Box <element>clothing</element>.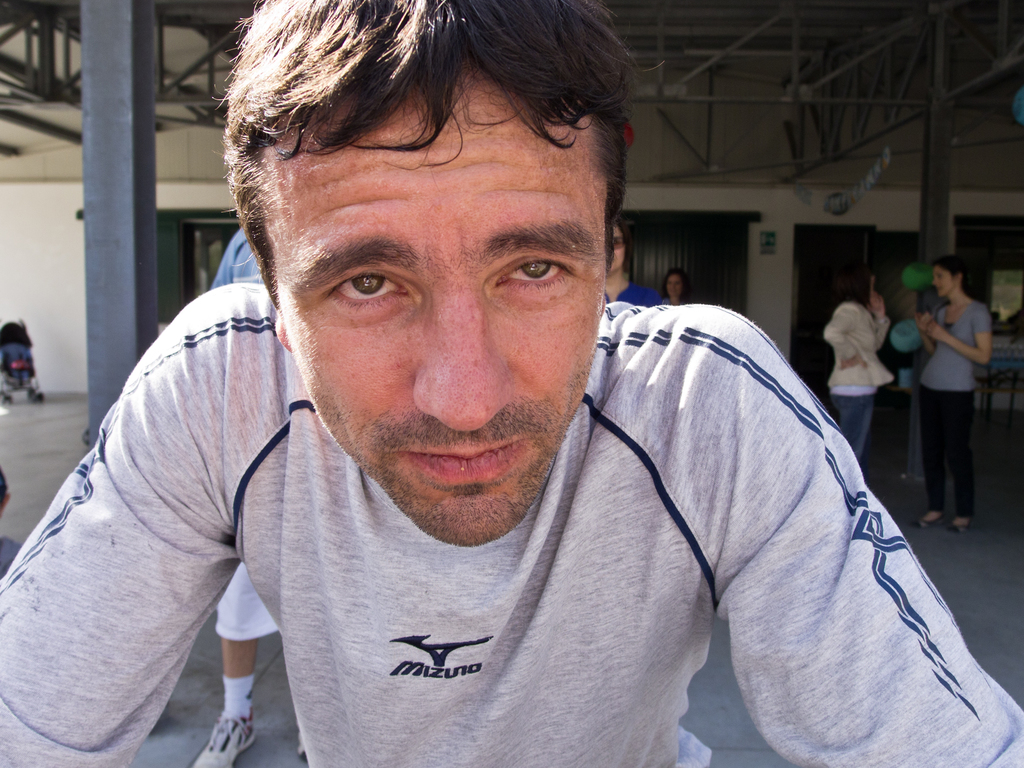
[left=916, top=302, right=990, bottom=521].
